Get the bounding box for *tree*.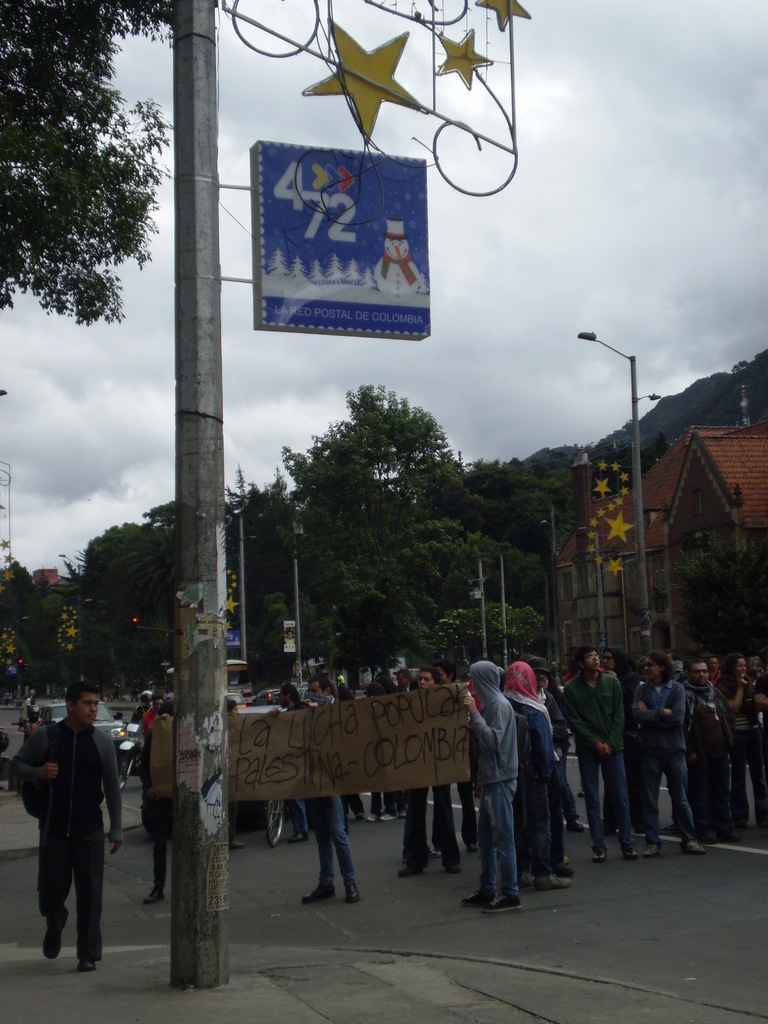
crop(0, 0, 182, 328).
